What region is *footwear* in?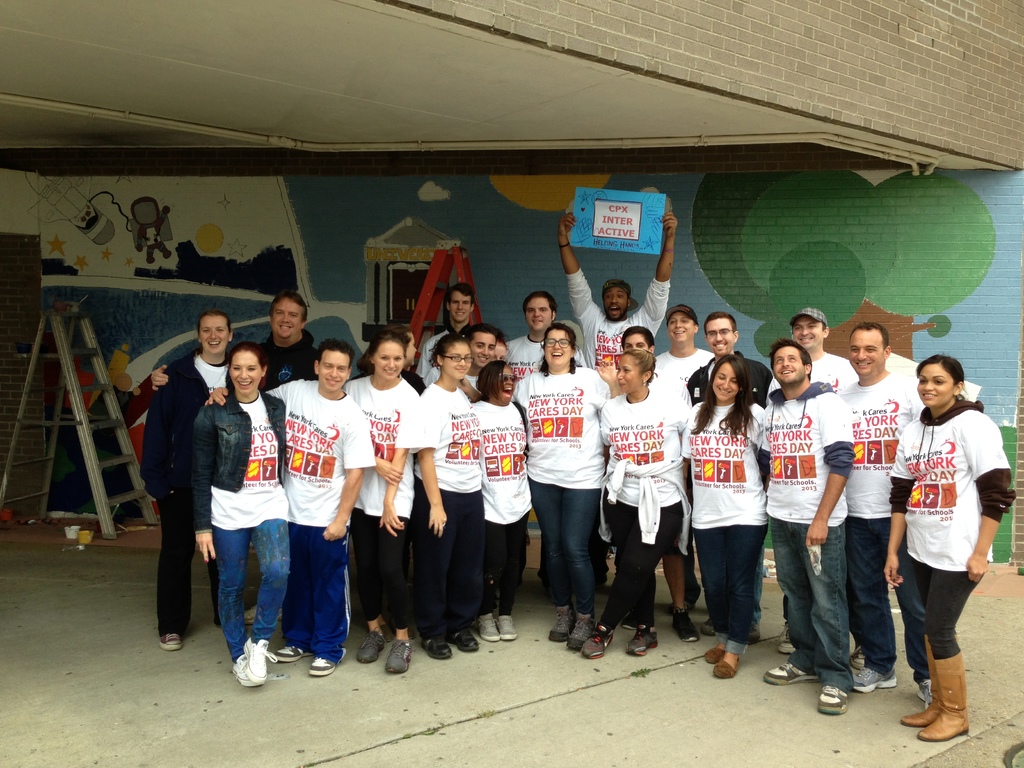
bbox(851, 664, 904, 689).
